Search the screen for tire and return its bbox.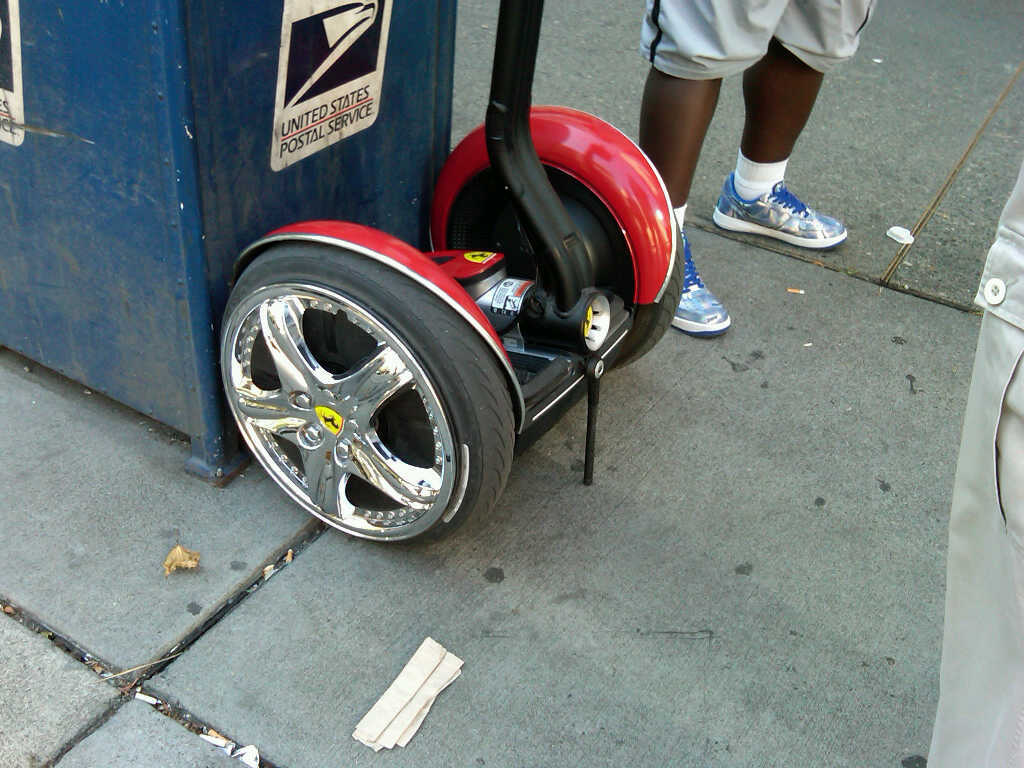
Found: bbox(445, 168, 686, 373).
